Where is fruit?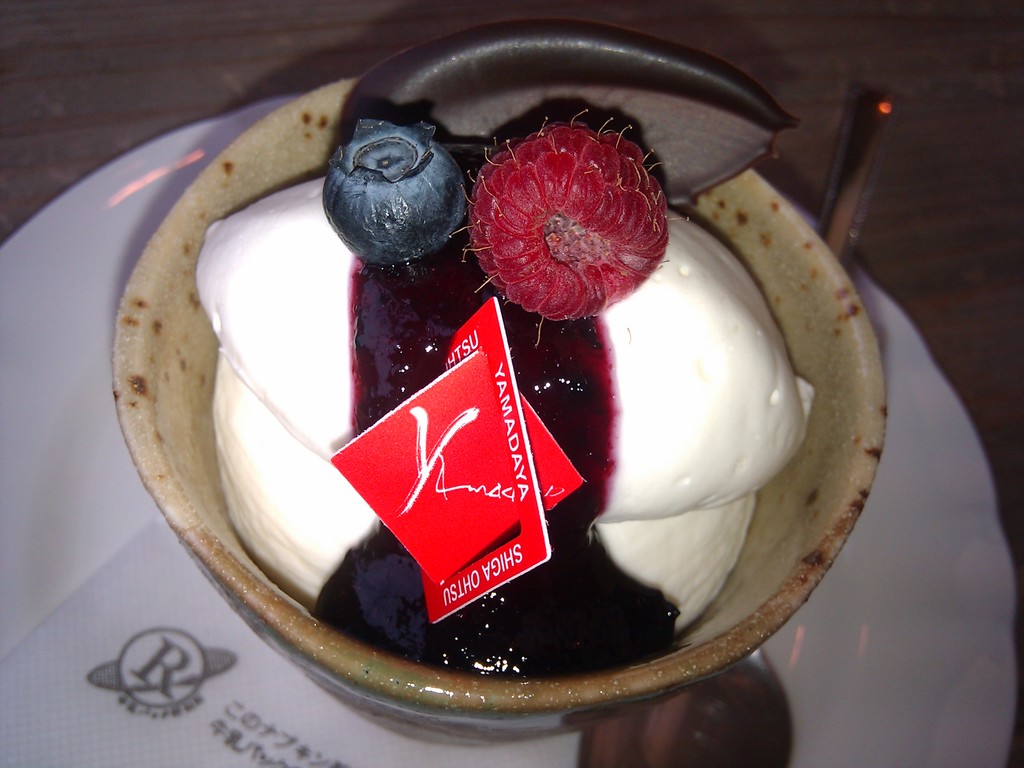
[467,150,666,310].
